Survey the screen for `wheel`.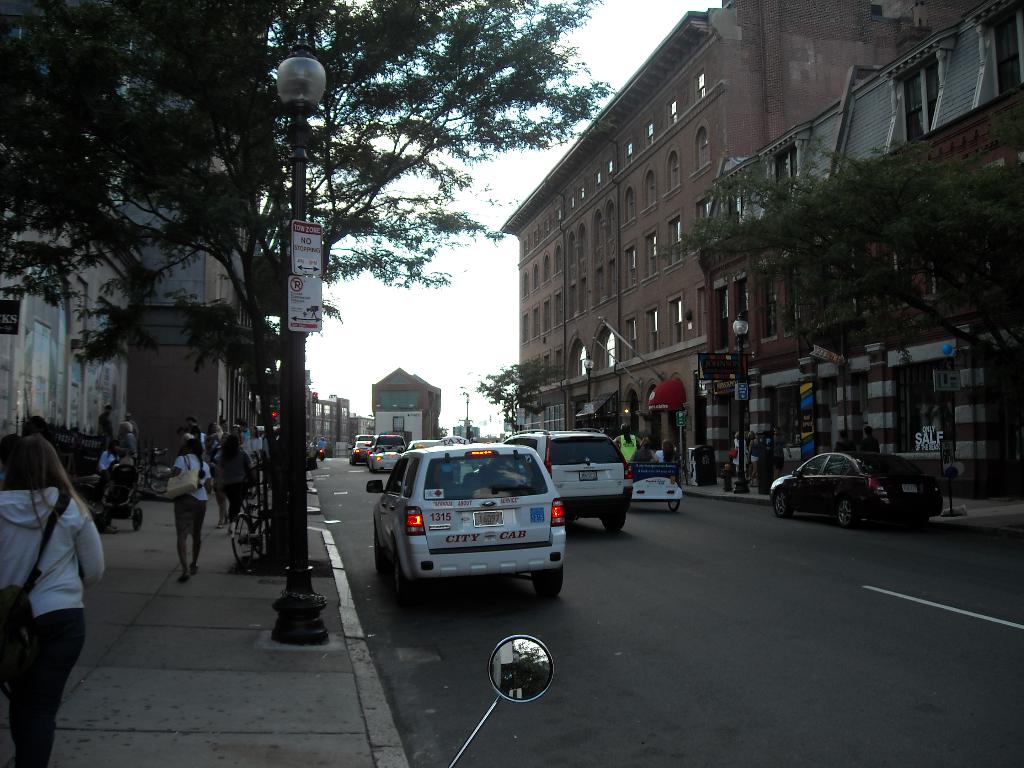
Survey found: 370,532,387,579.
